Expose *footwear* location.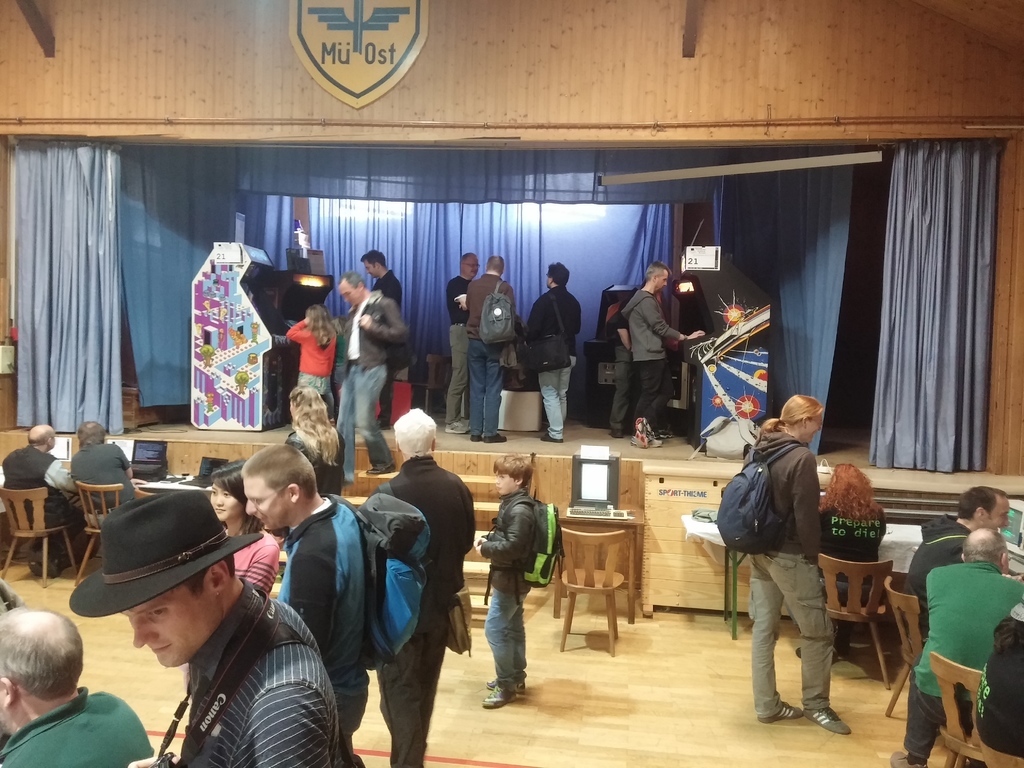
Exposed at [611,428,624,441].
